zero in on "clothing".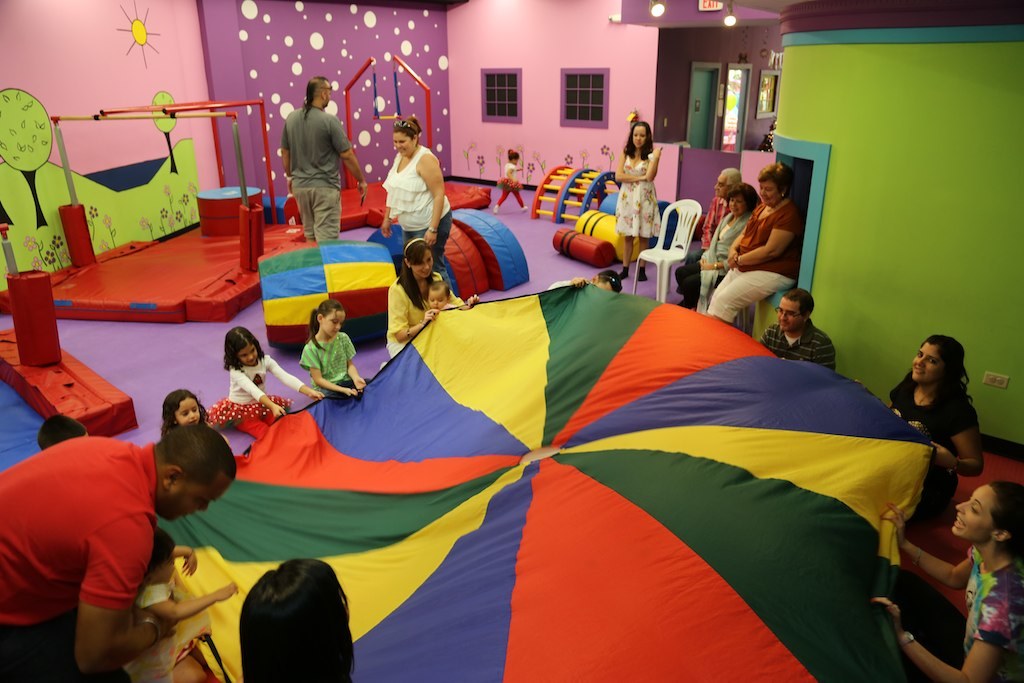
Zeroed in: <bbox>672, 211, 754, 310</bbox>.
